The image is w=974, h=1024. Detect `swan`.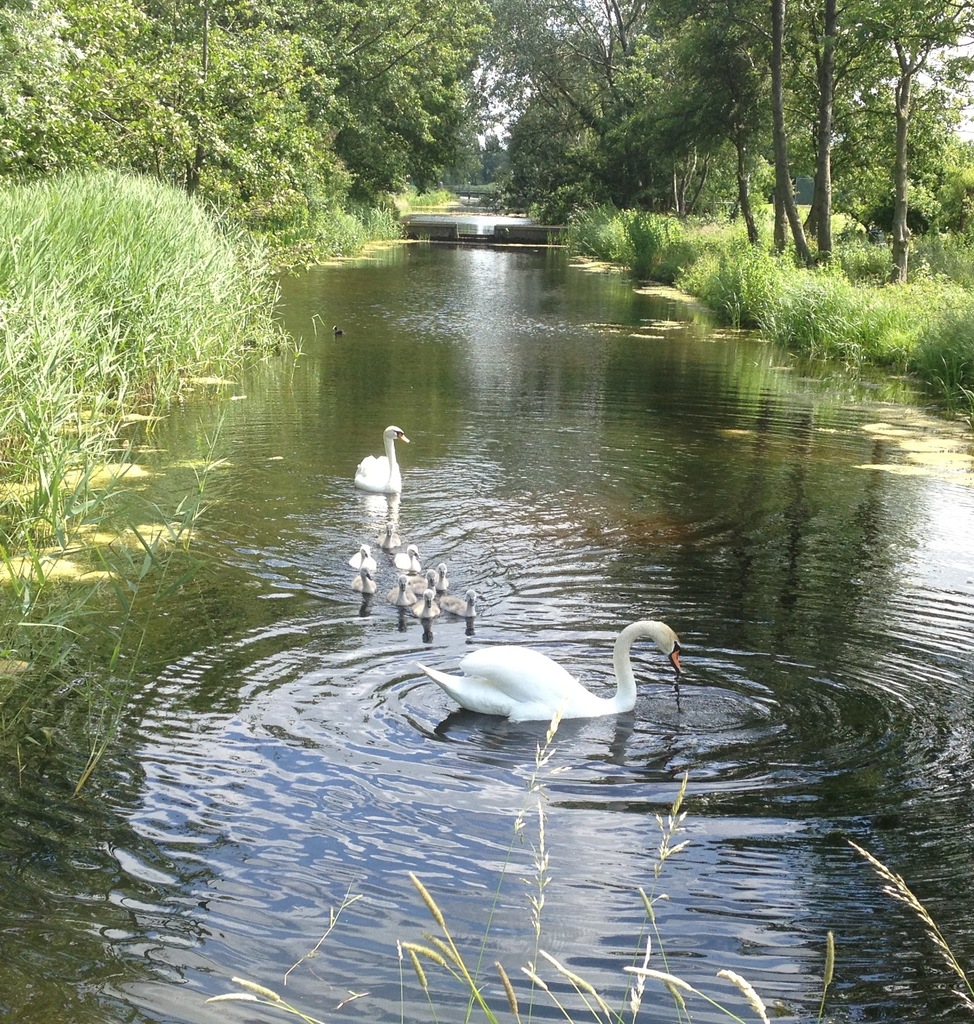
Detection: locate(350, 568, 382, 593).
